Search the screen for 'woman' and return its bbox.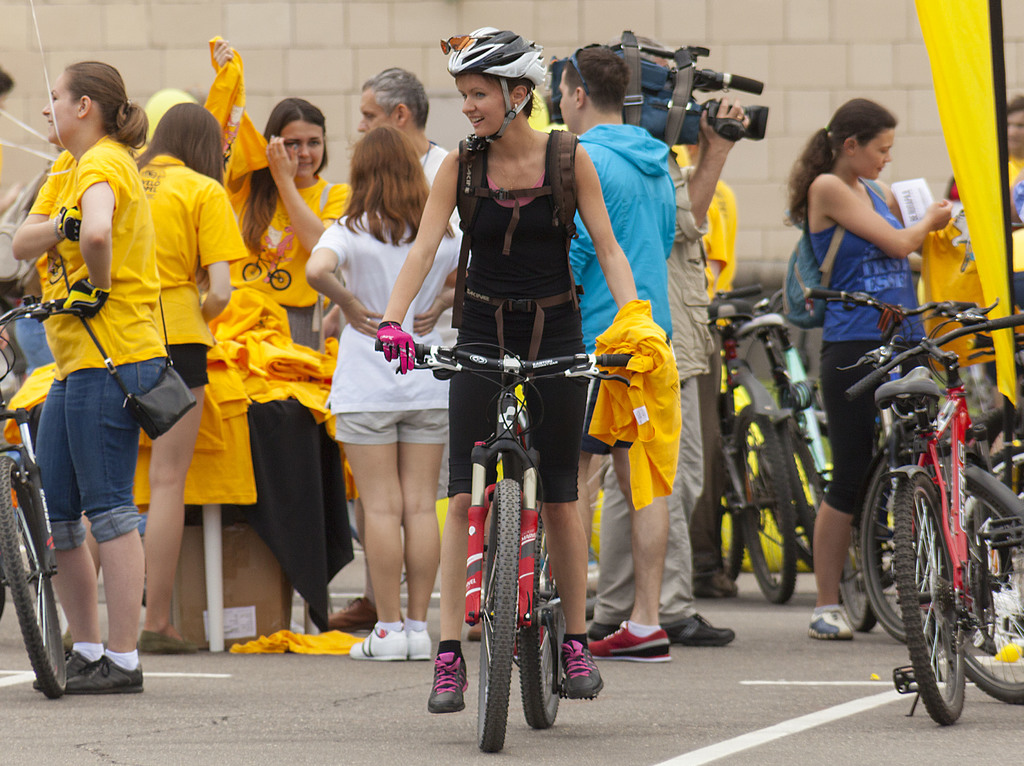
Found: {"x1": 377, "y1": 28, "x2": 648, "y2": 717}.
